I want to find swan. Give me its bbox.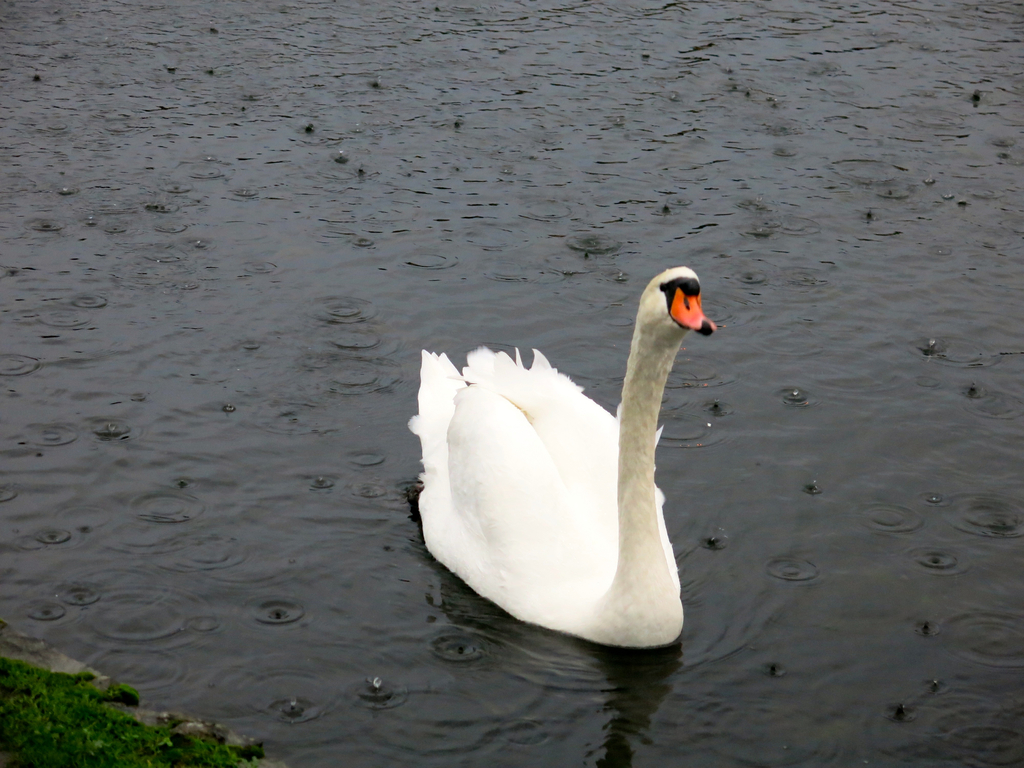
{"x1": 406, "y1": 262, "x2": 726, "y2": 647}.
